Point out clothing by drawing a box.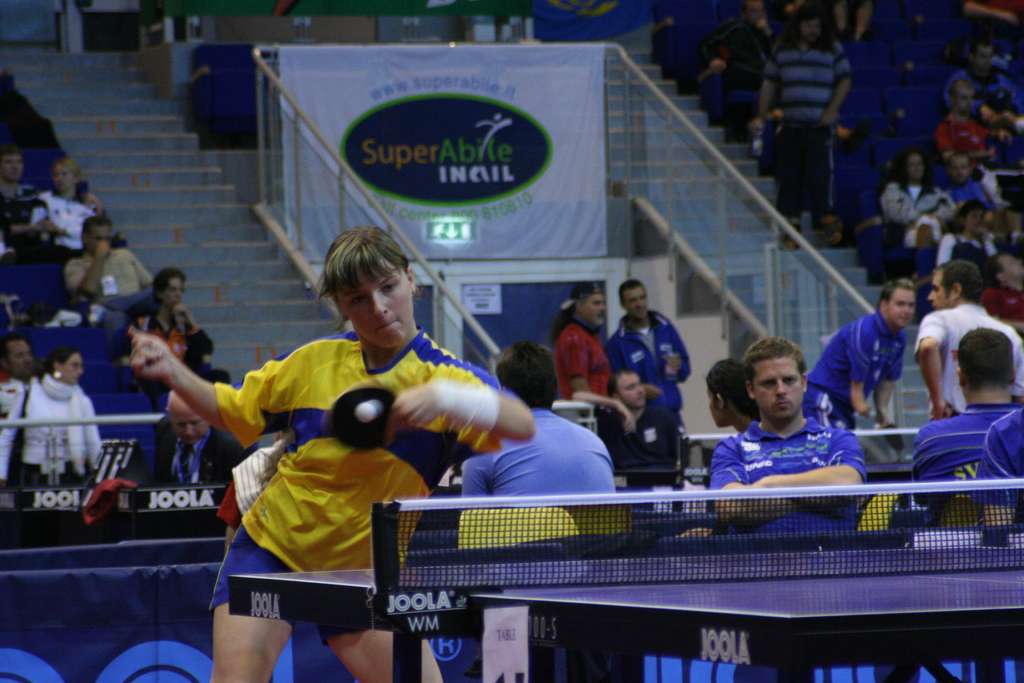
BBox(912, 300, 1023, 425).
